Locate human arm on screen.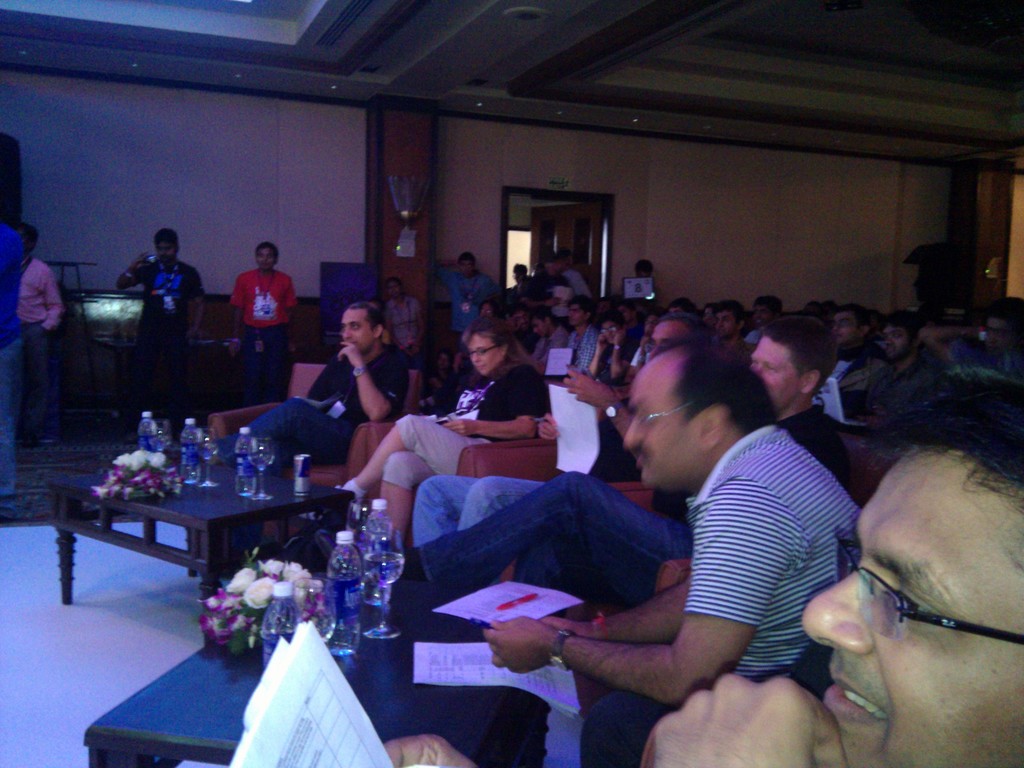
On screen at detection(103, 262, 150, 294).
